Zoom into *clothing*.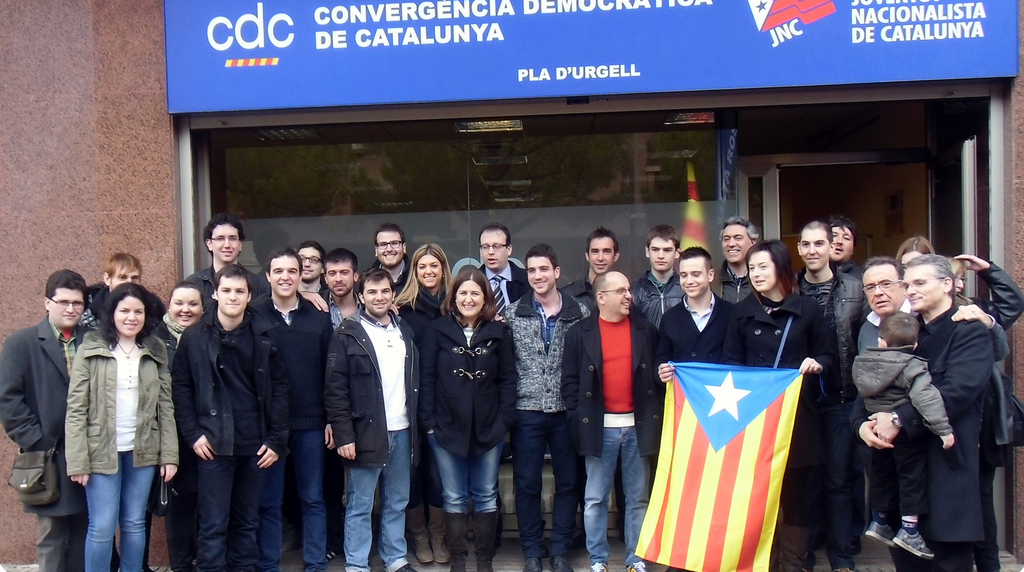
Zoom target: (left=169, top=300, right=280, bottom=570).
